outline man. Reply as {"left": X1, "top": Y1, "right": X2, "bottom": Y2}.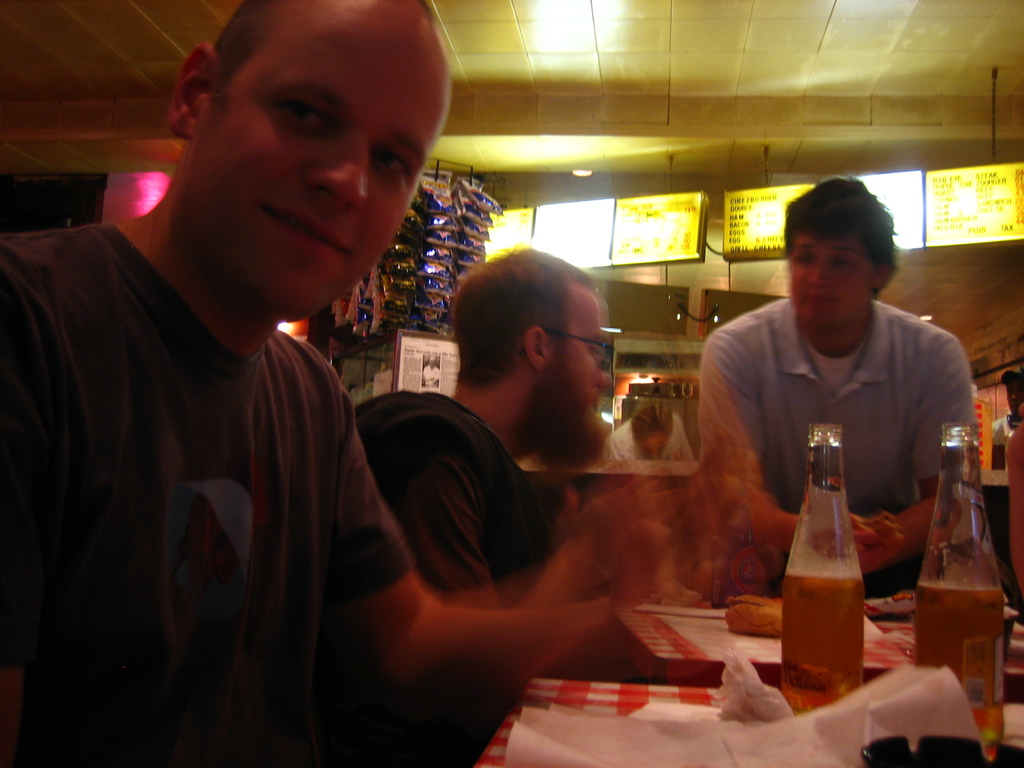
{"left": 0, "top": 0, "right": 670, "bottom": 767}.
